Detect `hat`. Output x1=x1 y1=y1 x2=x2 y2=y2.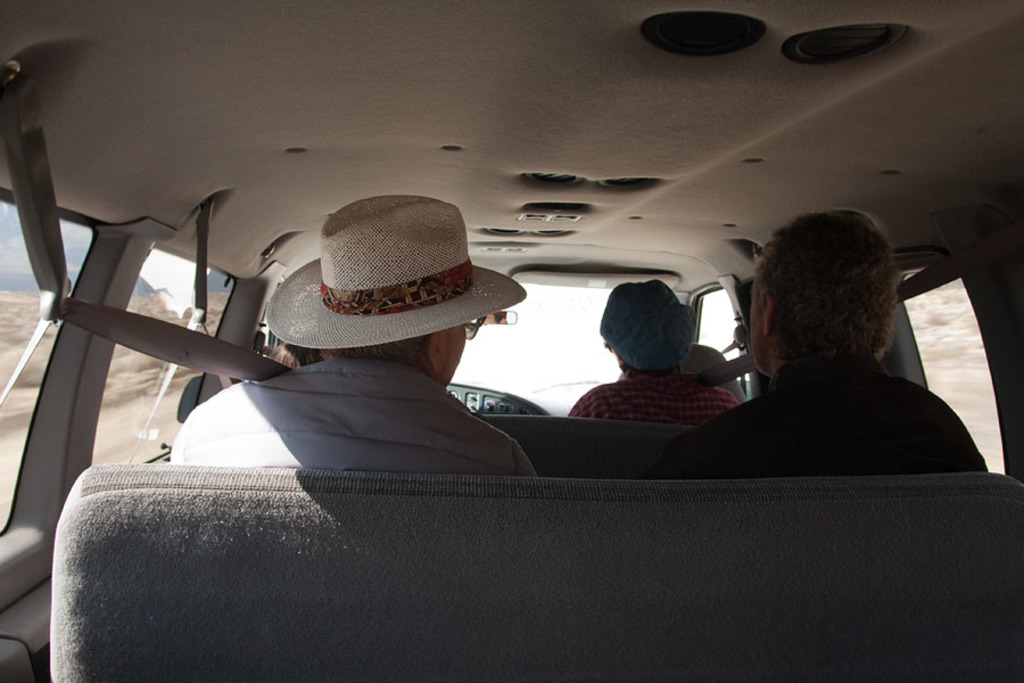
x1=598 y1=283 x2=711 y2=377.
